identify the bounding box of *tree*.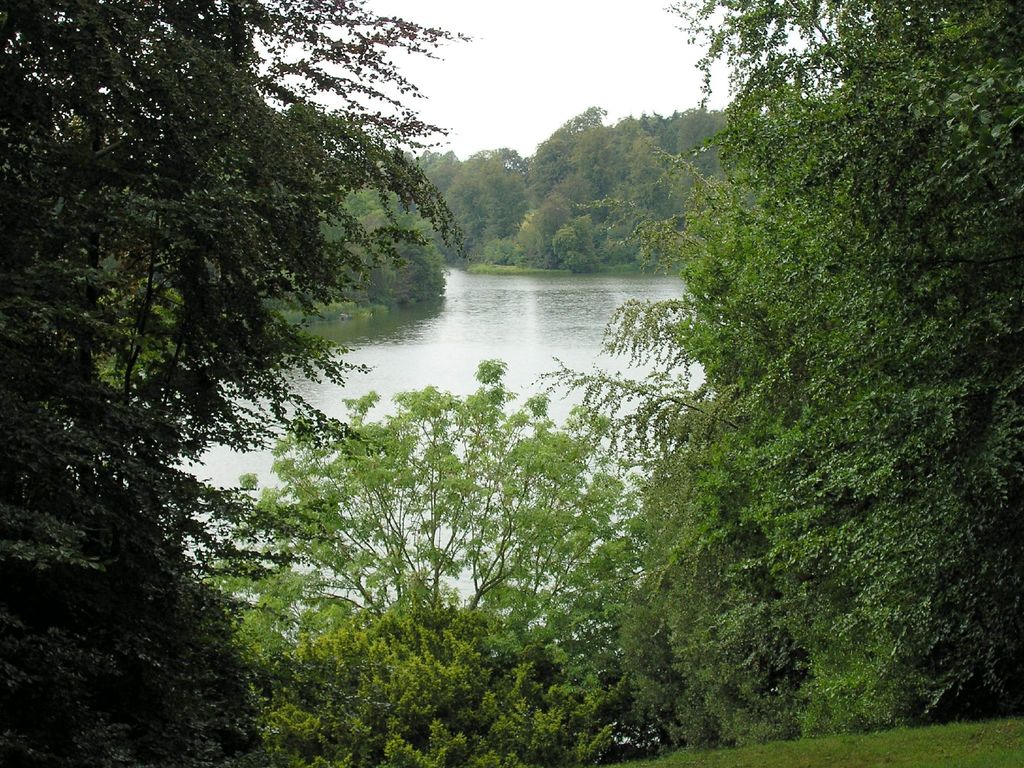
2, 0, 467, 762.
